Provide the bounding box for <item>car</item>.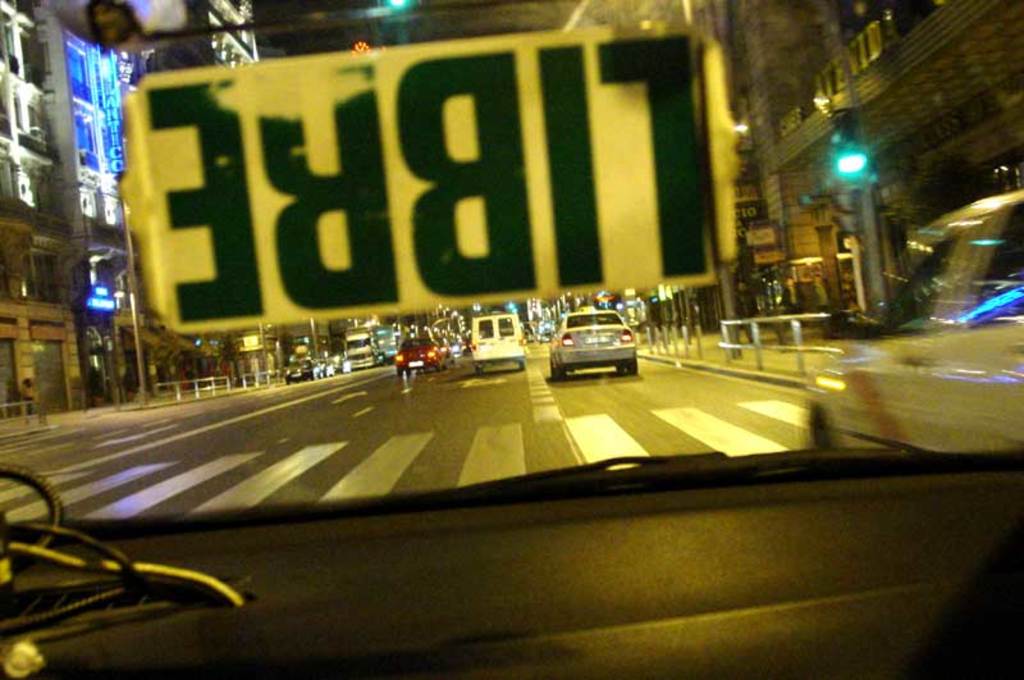
rect(0, 0, 1023, 679).
